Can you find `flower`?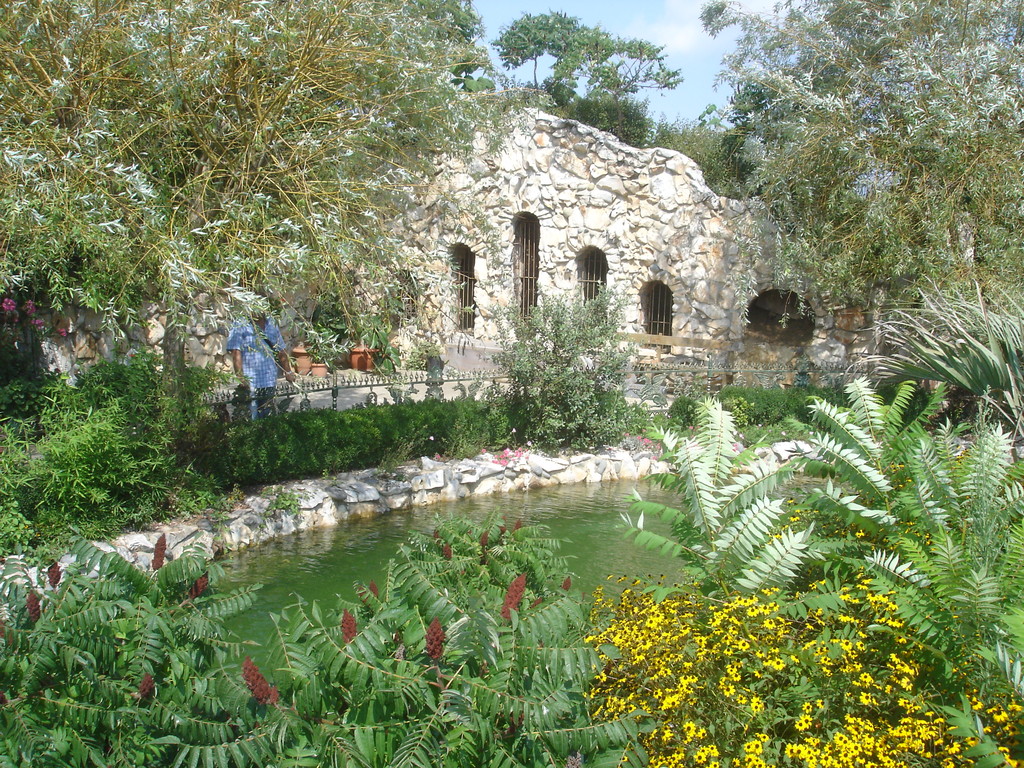
Yes, bounding box: {"x1": 443, "y1": 544, "x2": 453, "y2": 560}.
